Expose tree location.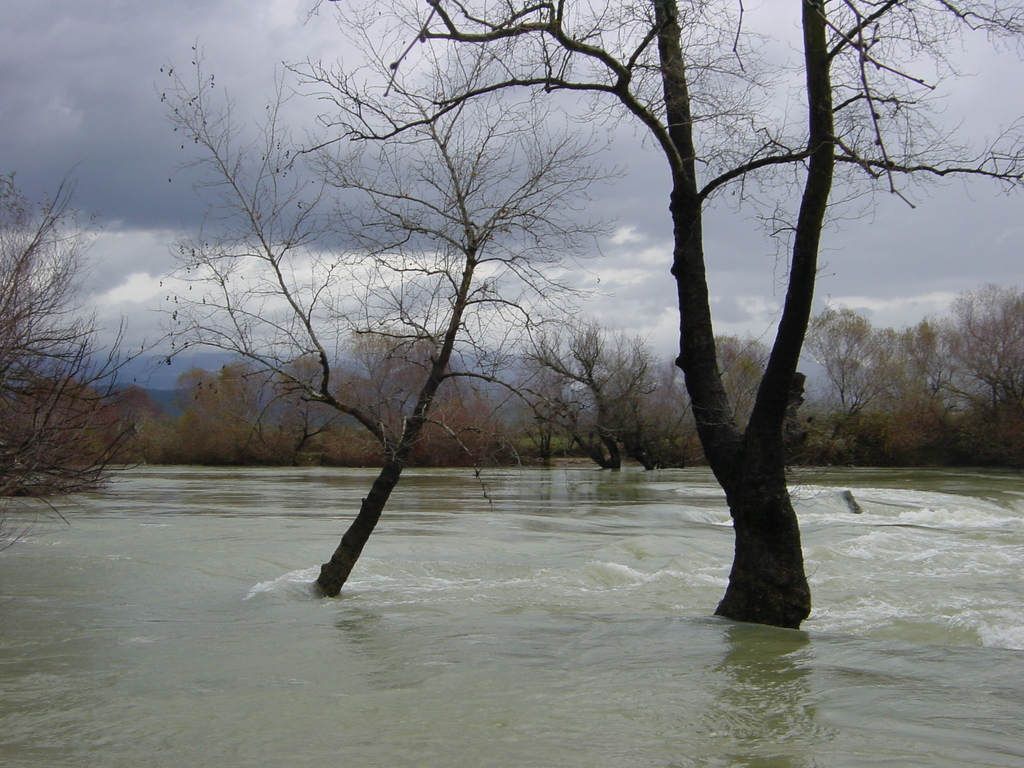
Exposed at 129, 0, 628, 595.
